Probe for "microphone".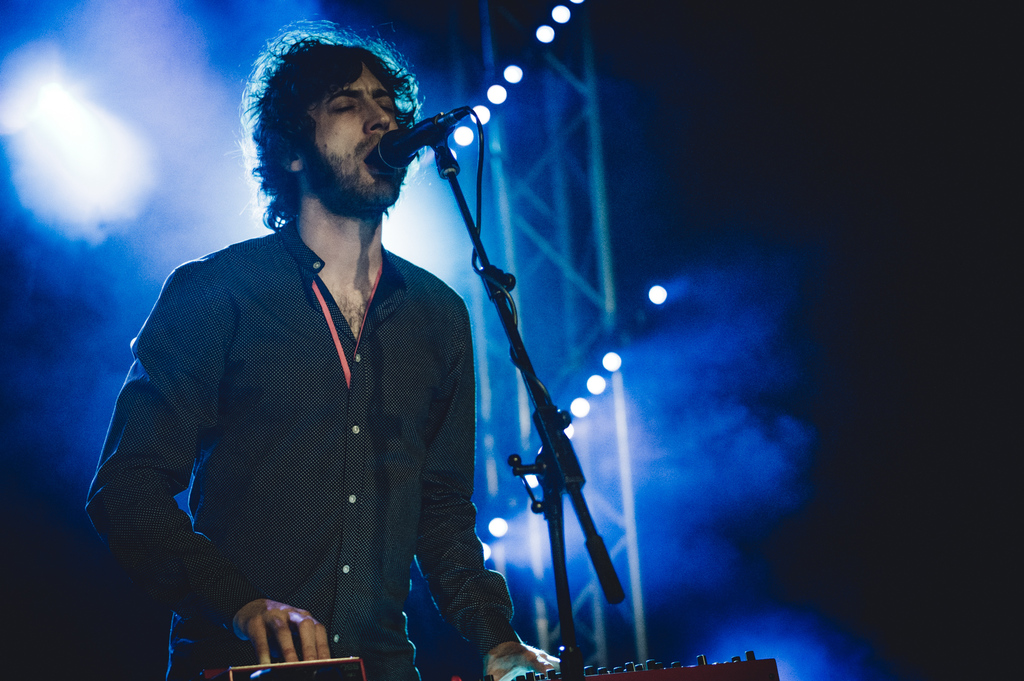
Probe result: {"left": 371, "top": 96, "right": 477, "bottom": 172}.
